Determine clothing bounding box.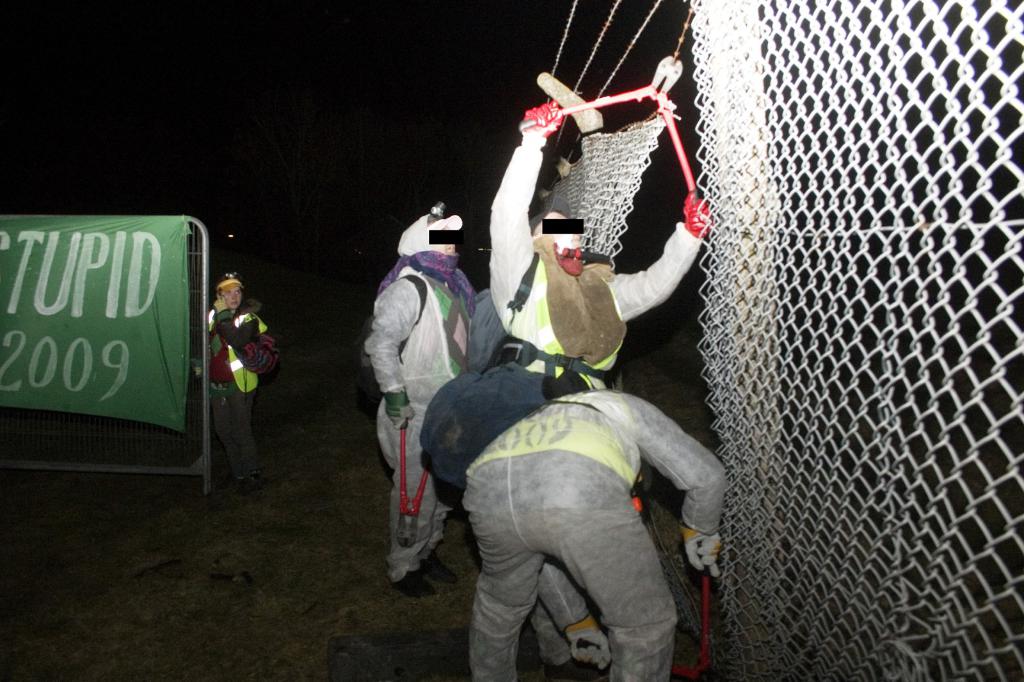
Determined: locate(482, 110, 705, 432).
